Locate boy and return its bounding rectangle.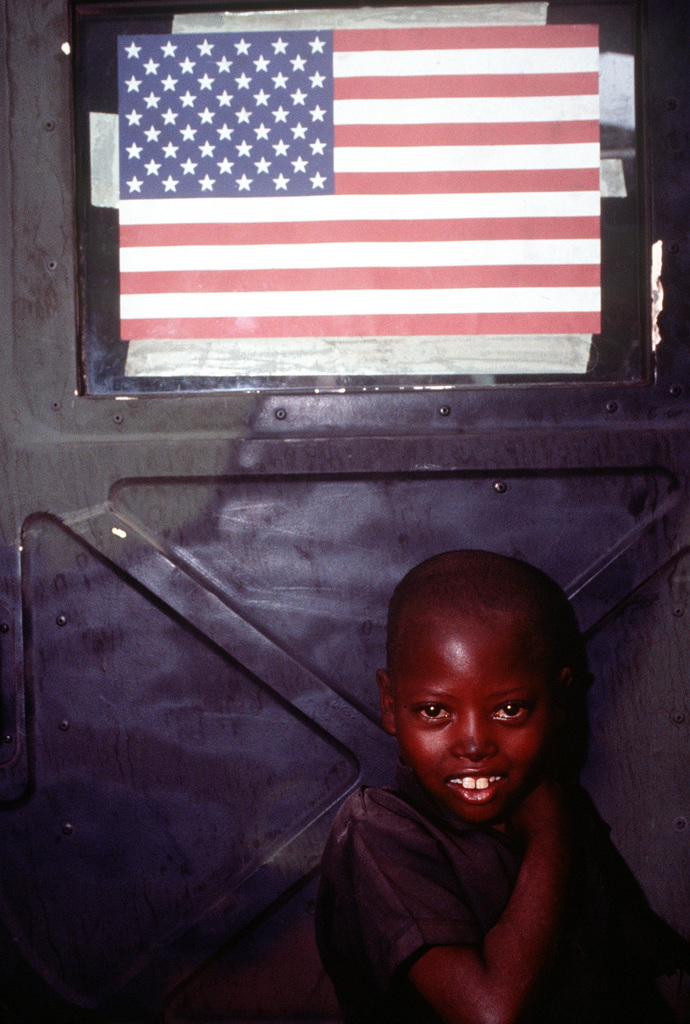
box=[316, 540, 689, 1023].
